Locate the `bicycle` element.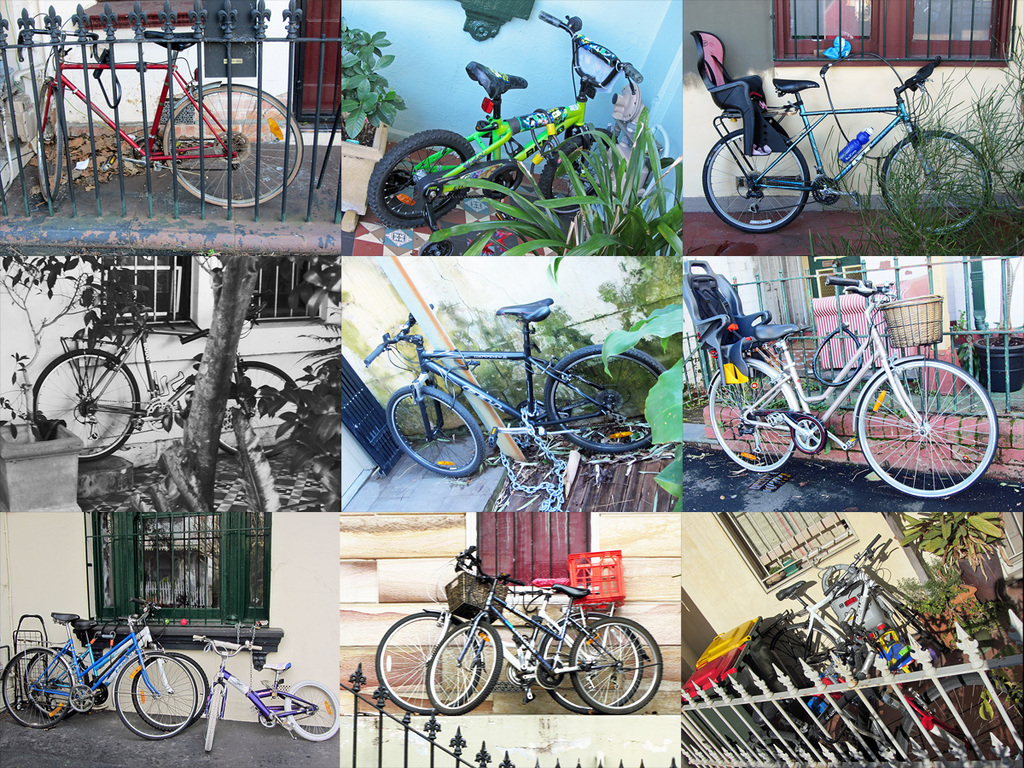
Element bbox: box(762, 533, 945, 688).
